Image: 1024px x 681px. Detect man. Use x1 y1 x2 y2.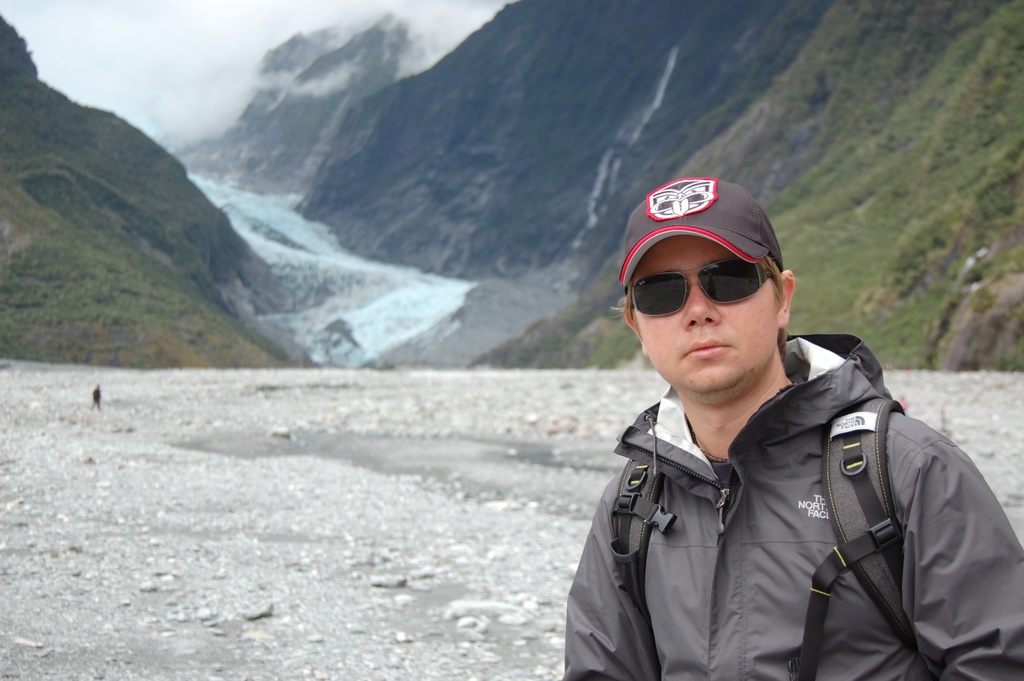
546 186 996 680.
